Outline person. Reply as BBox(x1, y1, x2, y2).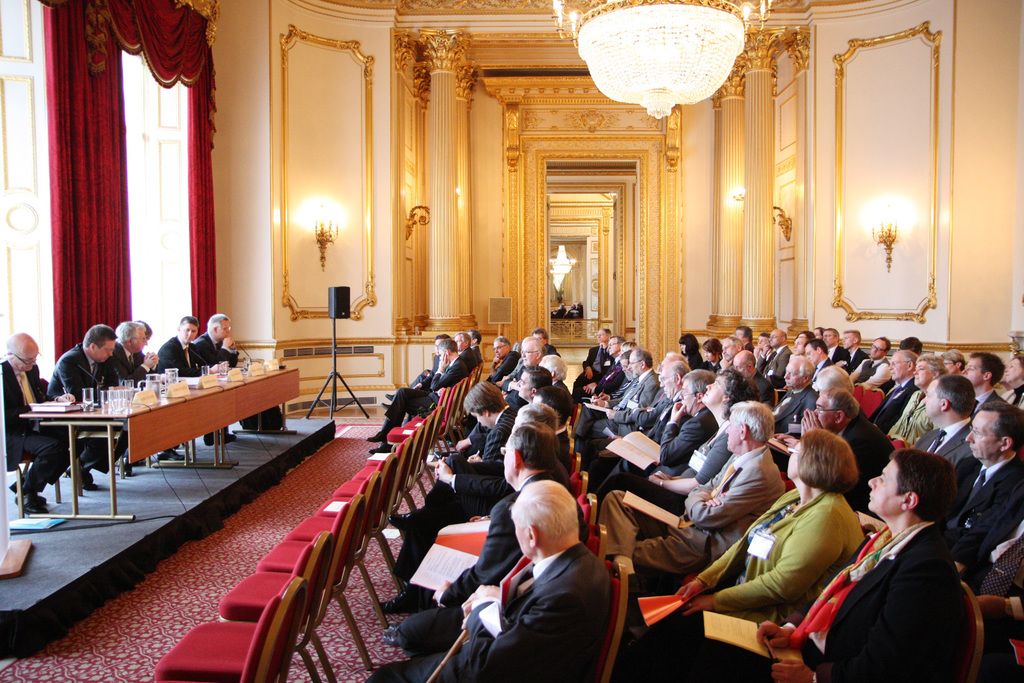
BBox(1005, 354, 1023, 391).
